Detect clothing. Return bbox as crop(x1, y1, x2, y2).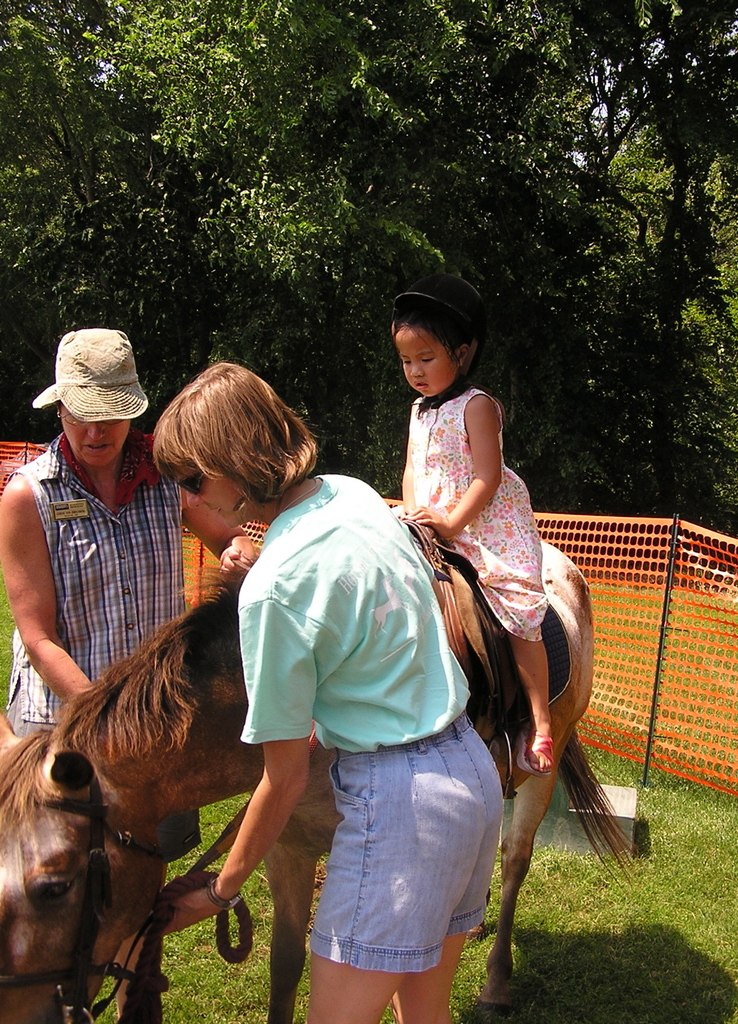
crop(238, 408, 505, 980).
